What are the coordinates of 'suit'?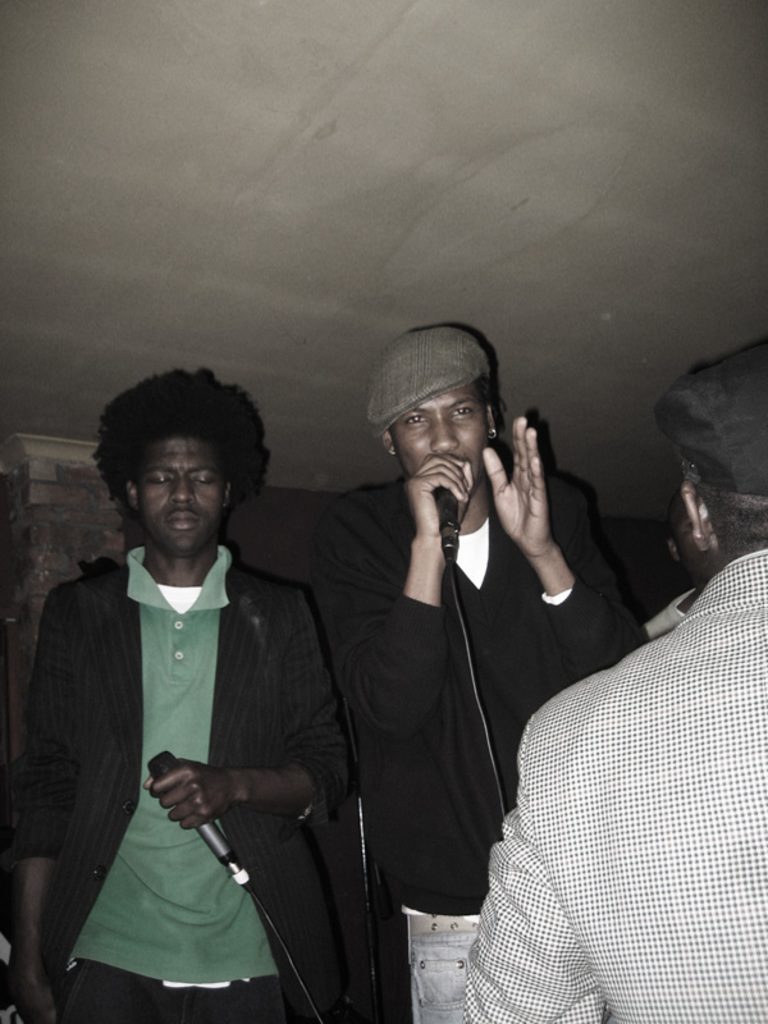
detection(317, 470, 652, 916).
